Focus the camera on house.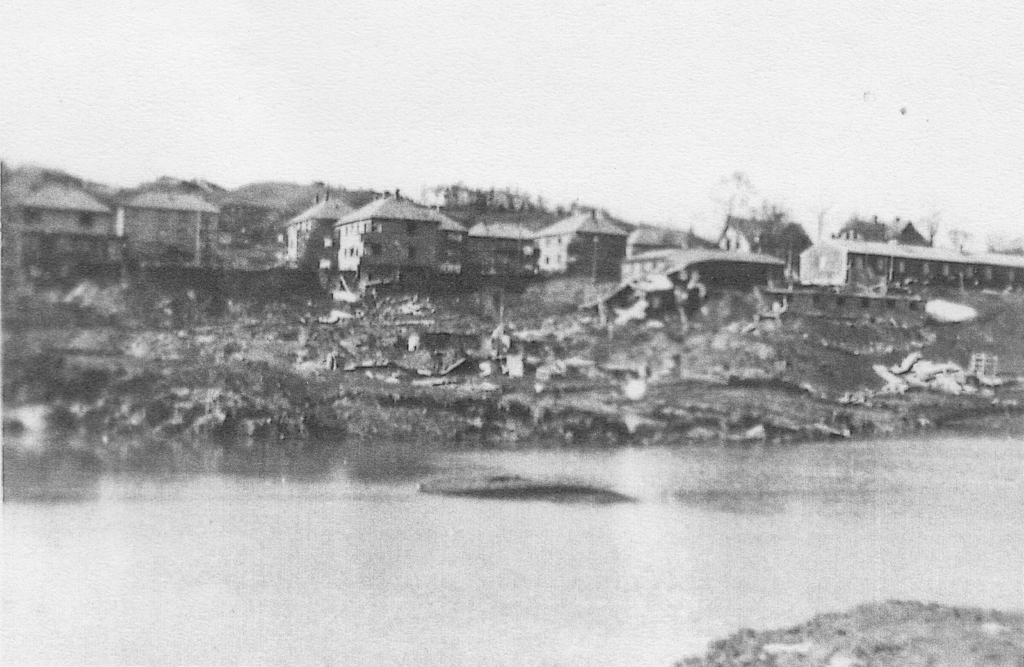
Focus region: box(426, 206, 465, 268).
